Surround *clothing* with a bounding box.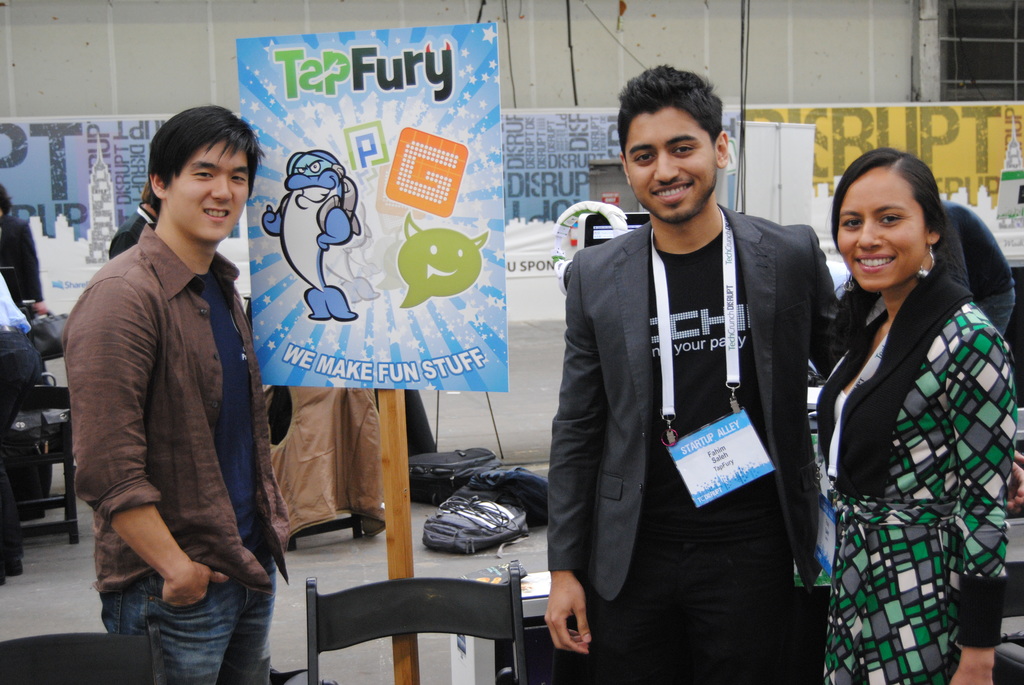
{"left": 599, "top": 510, "right": 813, "bottom": 684}.
